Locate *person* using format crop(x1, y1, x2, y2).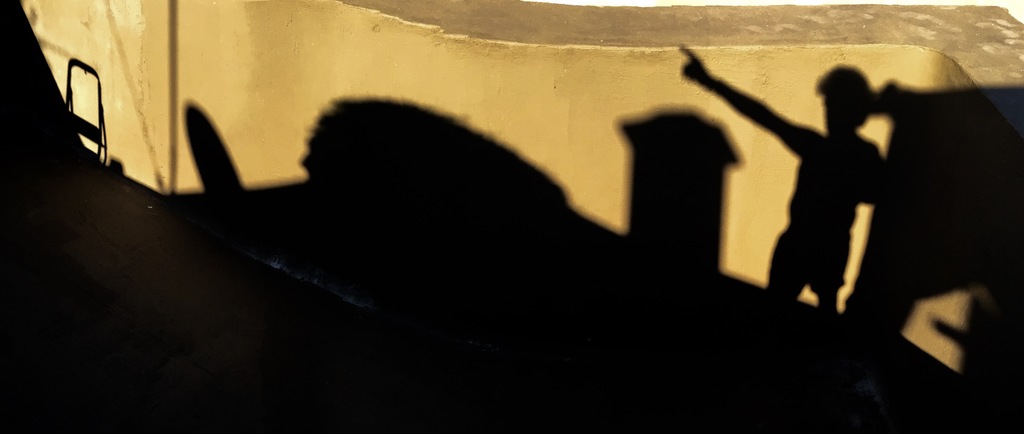
crop(677, 45, 885, 312).
